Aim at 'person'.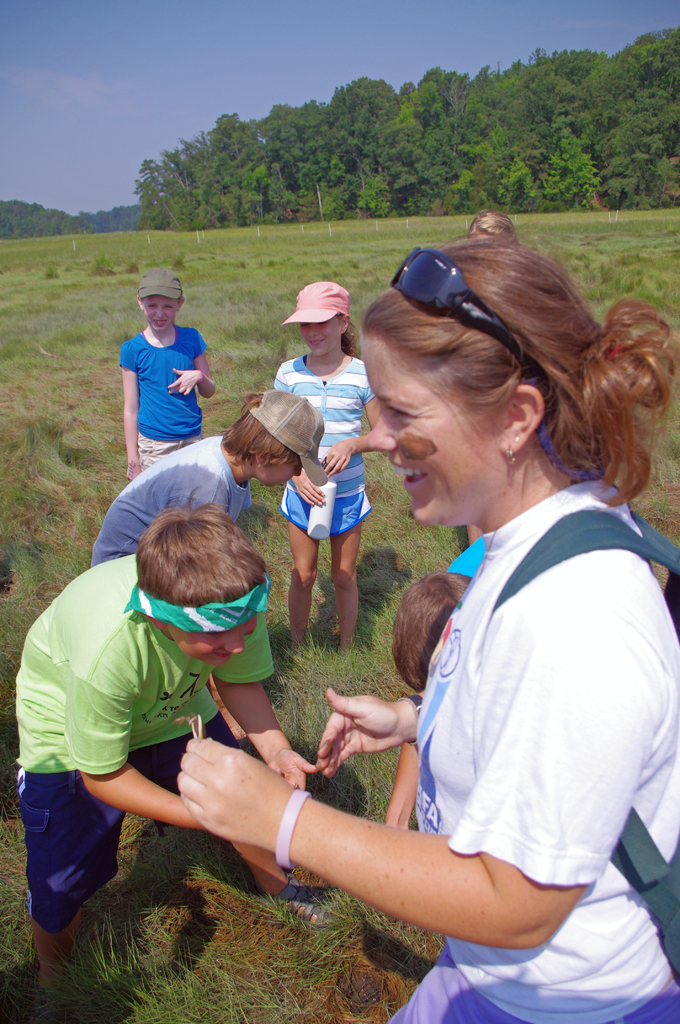
Aimed at x1=90, y1=391, x2=325, y2=568.
